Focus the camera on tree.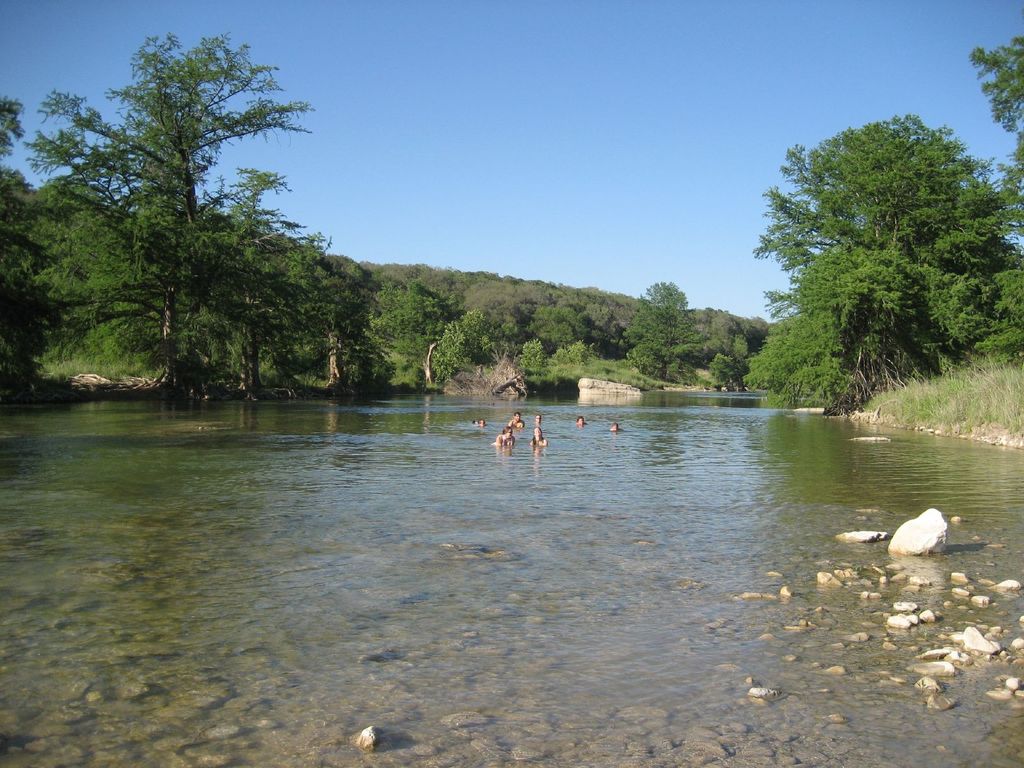
Focus region: x1=739 y1=240 x2=968 y2=410.
